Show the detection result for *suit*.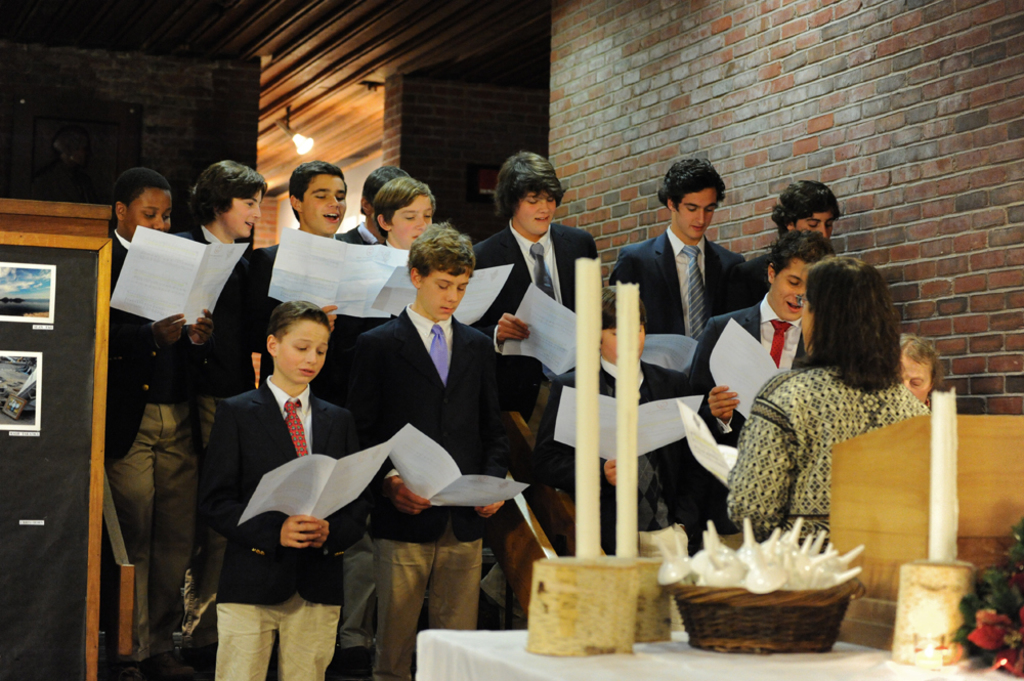
{"left": 530, "top": 354, "right": 717, "bottom": 541}.
